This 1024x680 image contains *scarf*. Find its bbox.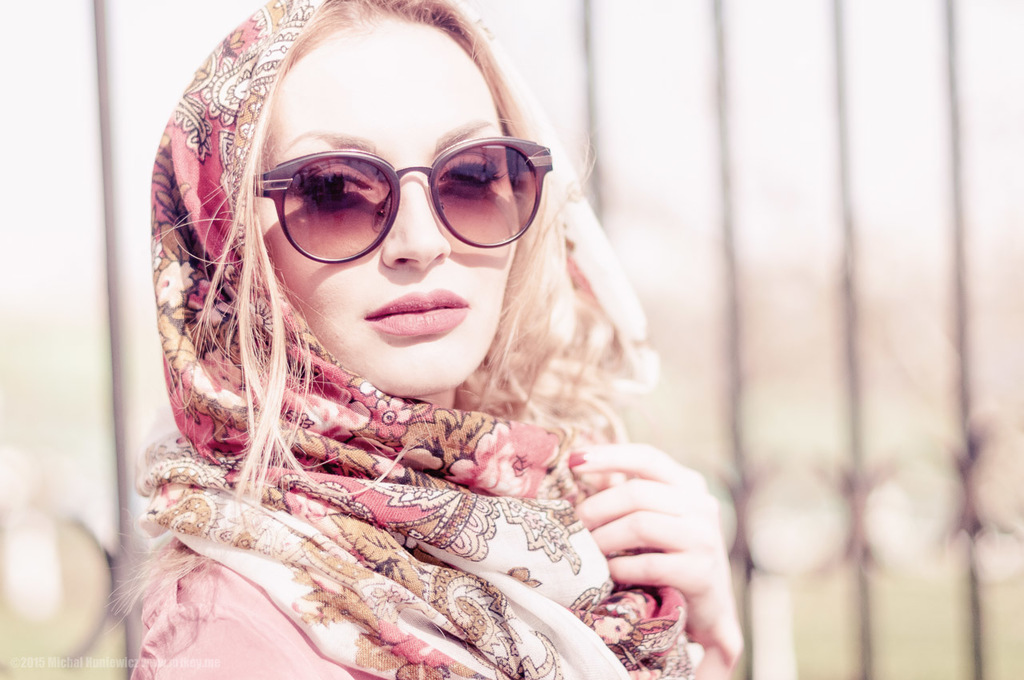
[x1=126, y1=0, x2=705, y2=679].
